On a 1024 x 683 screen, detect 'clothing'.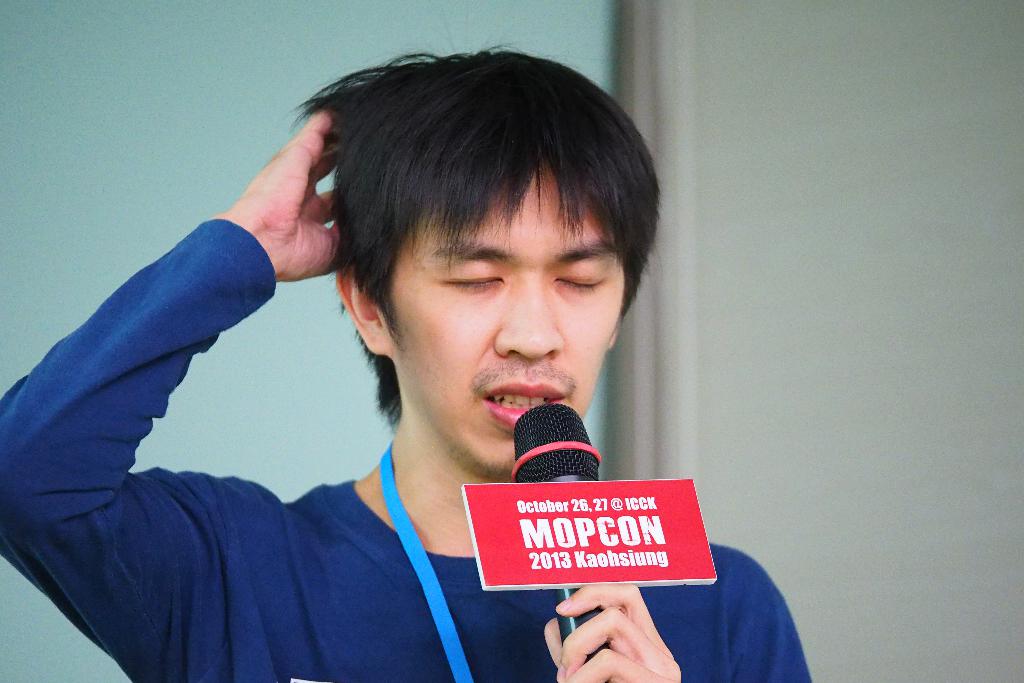
{"x1": 0, "y1": 220, "x2": 808, "y2": 682}.
